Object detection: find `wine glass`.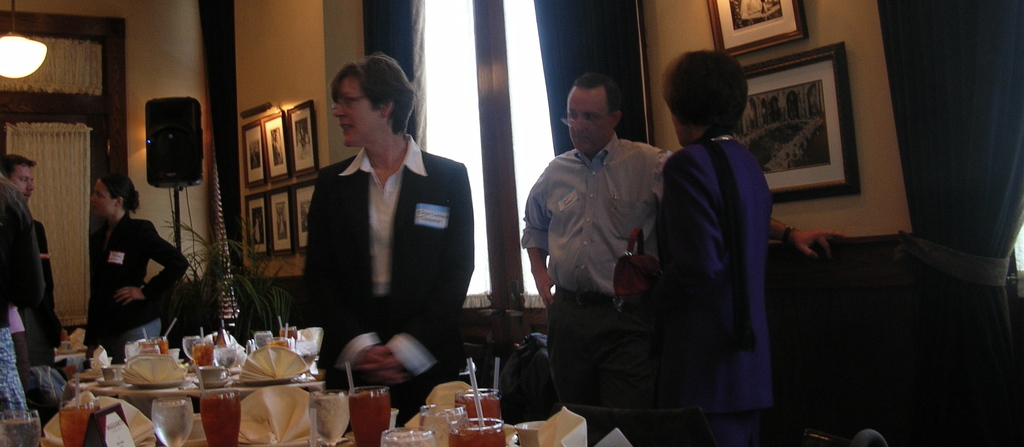
l=191, t=342, r=217, b=368.
